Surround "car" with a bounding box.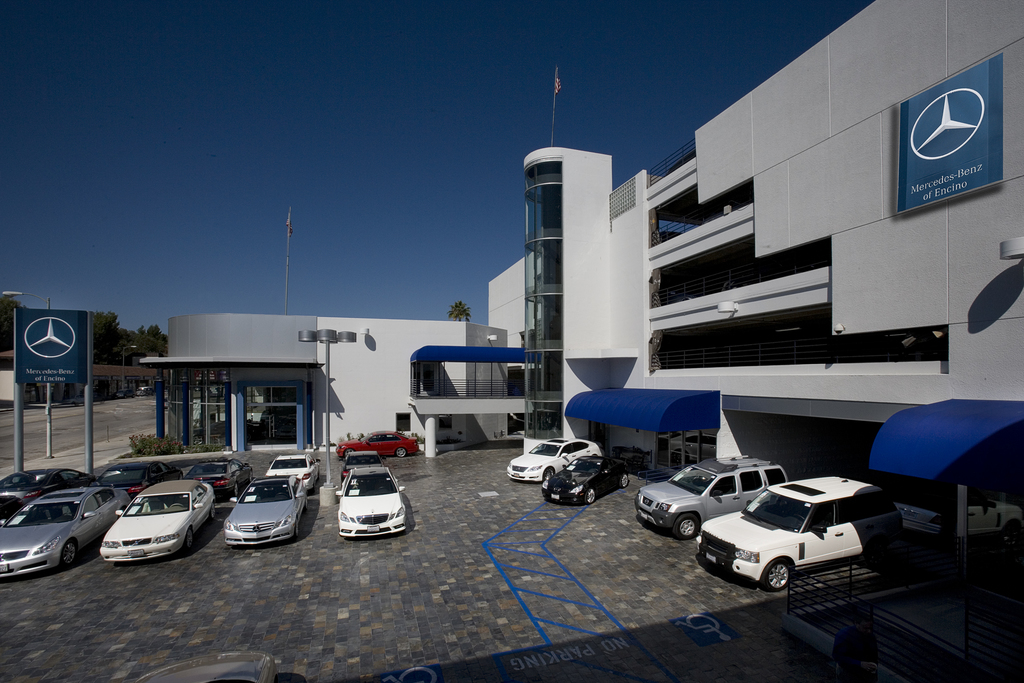
<region>221, 473, 309, 547</region>.
